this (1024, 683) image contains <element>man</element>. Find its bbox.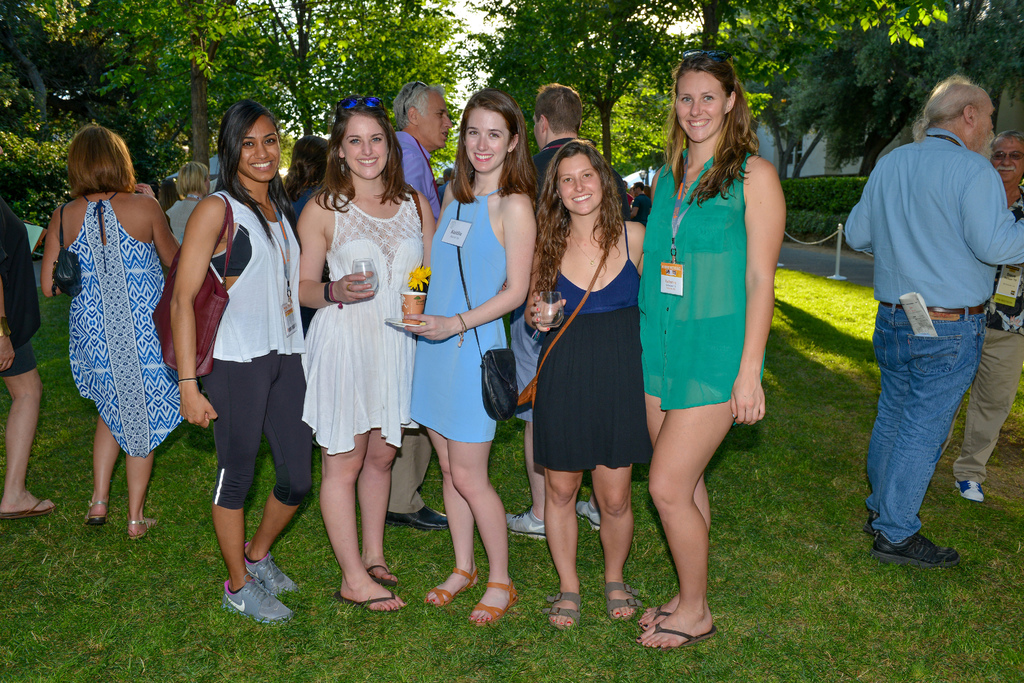
437 165 454 202.
